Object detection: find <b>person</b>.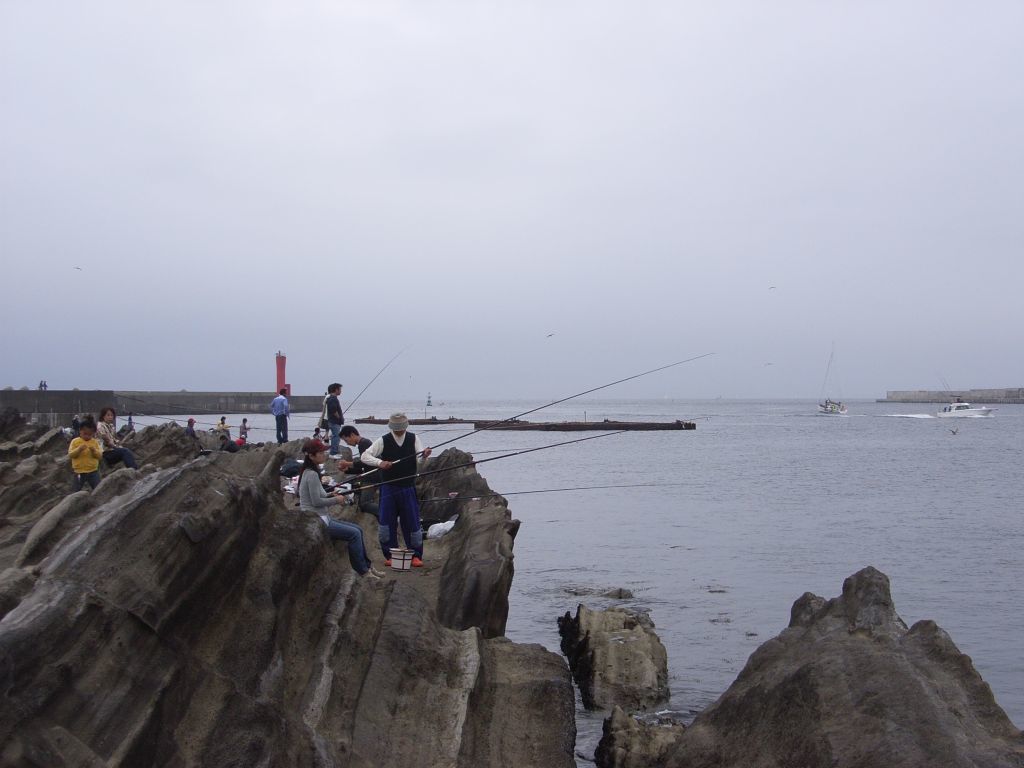
<box>68,410,103,493</box>.
